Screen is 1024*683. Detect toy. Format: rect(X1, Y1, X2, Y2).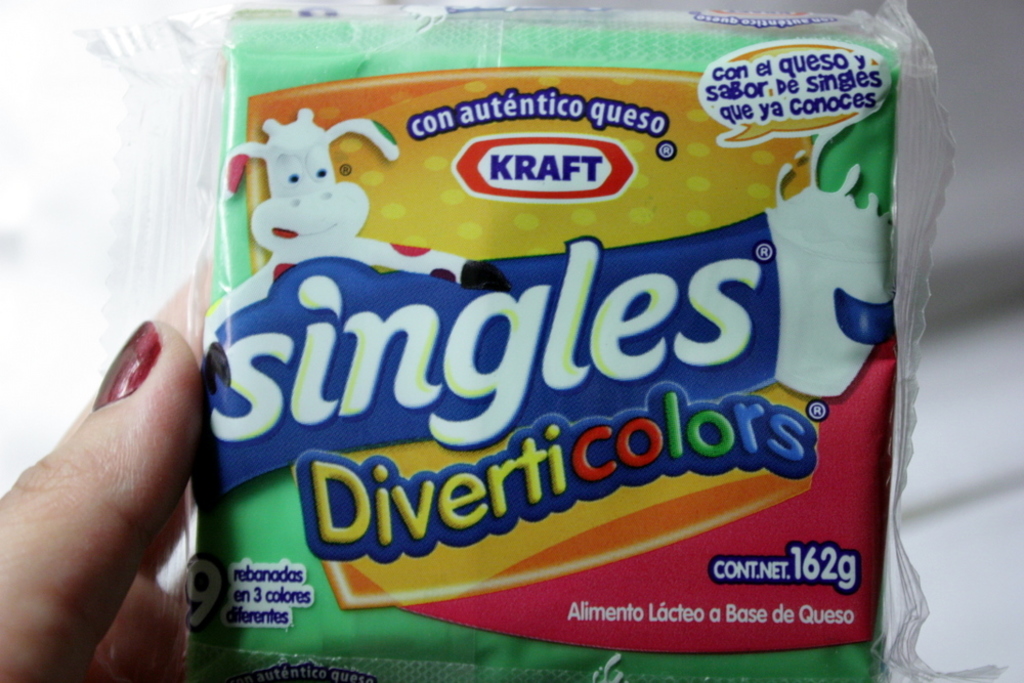
rect(200, 106, 510, 351).
